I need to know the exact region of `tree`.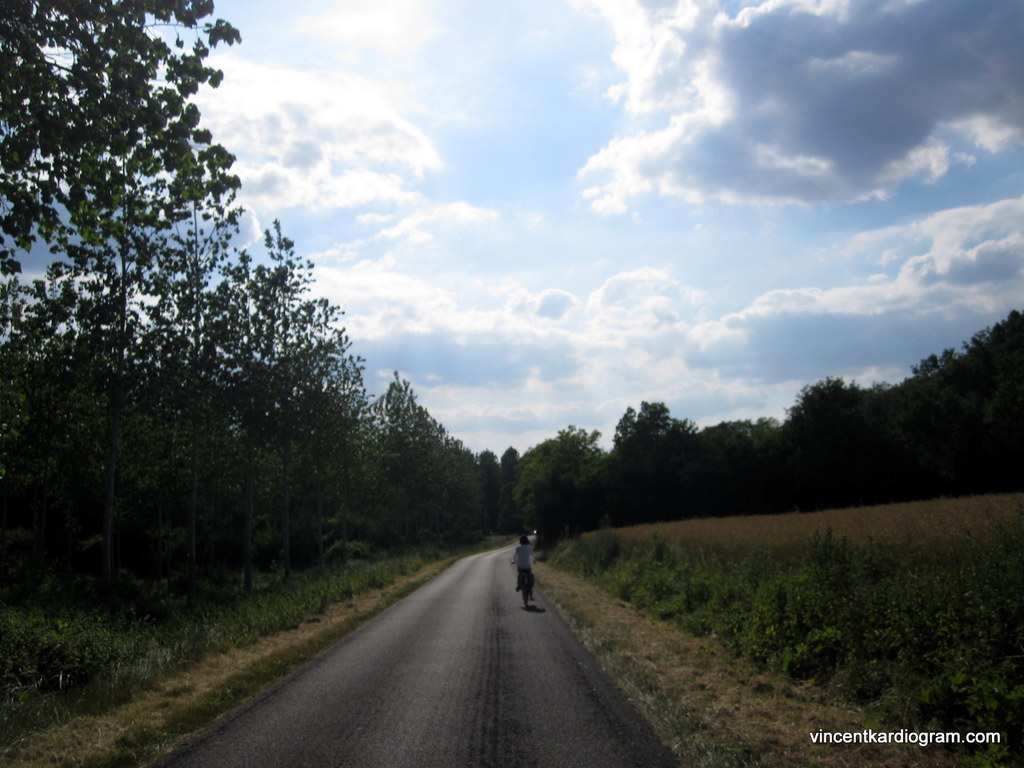
Region: bbox(567, 398, 711, 522).
